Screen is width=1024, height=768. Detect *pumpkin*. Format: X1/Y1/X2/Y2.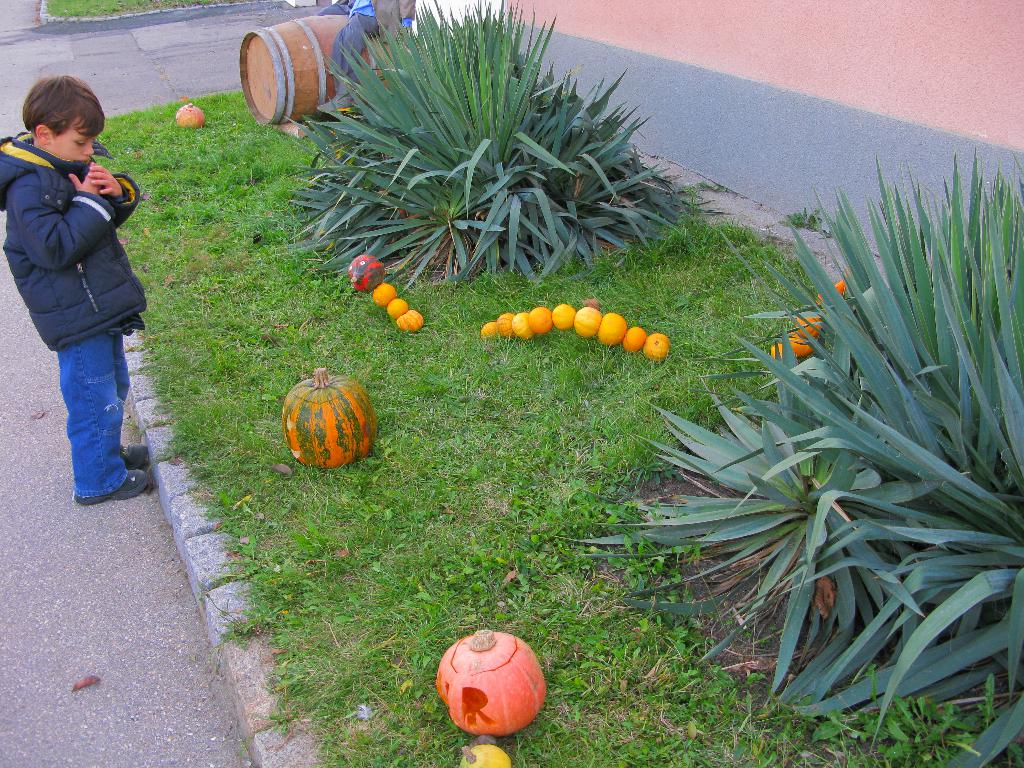
459/743/513/767.
